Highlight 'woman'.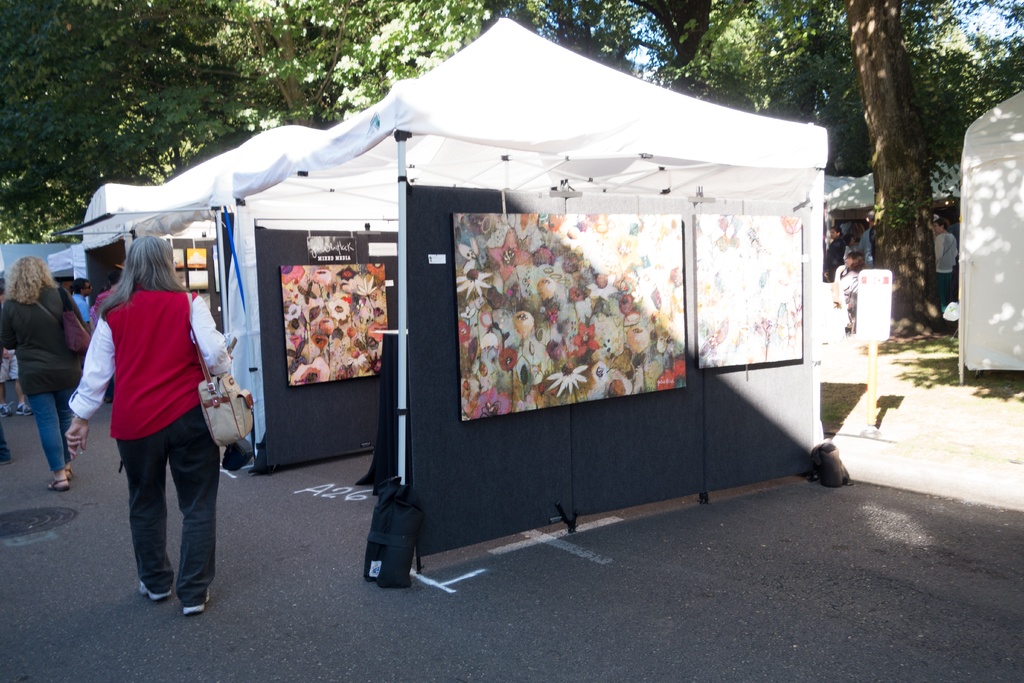
Highlighted region: box=[0, 254, 95, 489].
